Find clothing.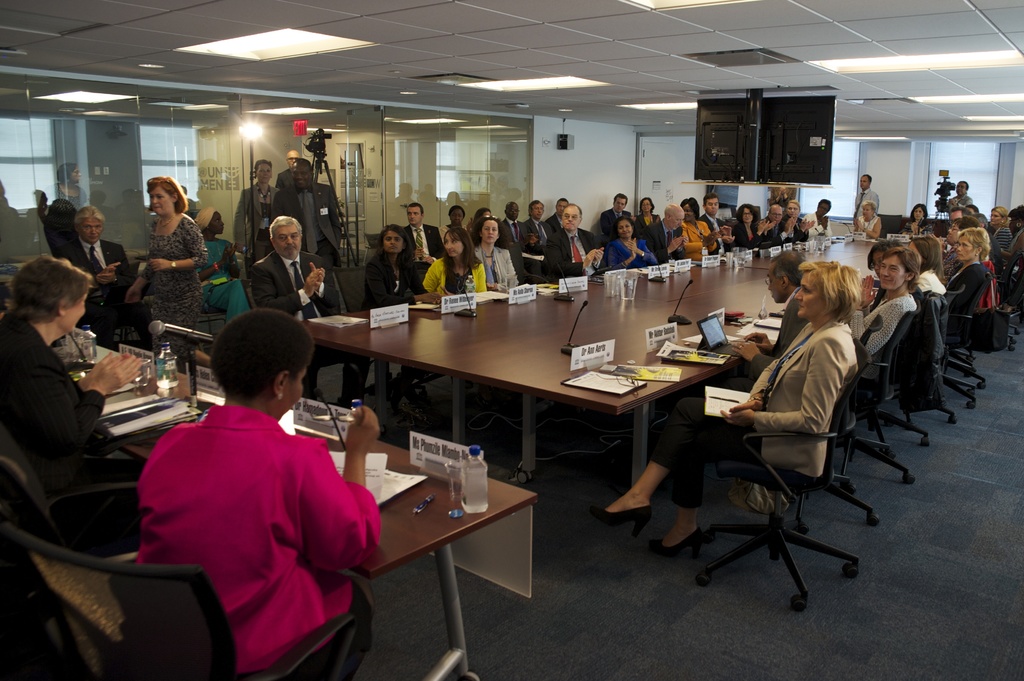
(129,369,366,671).
